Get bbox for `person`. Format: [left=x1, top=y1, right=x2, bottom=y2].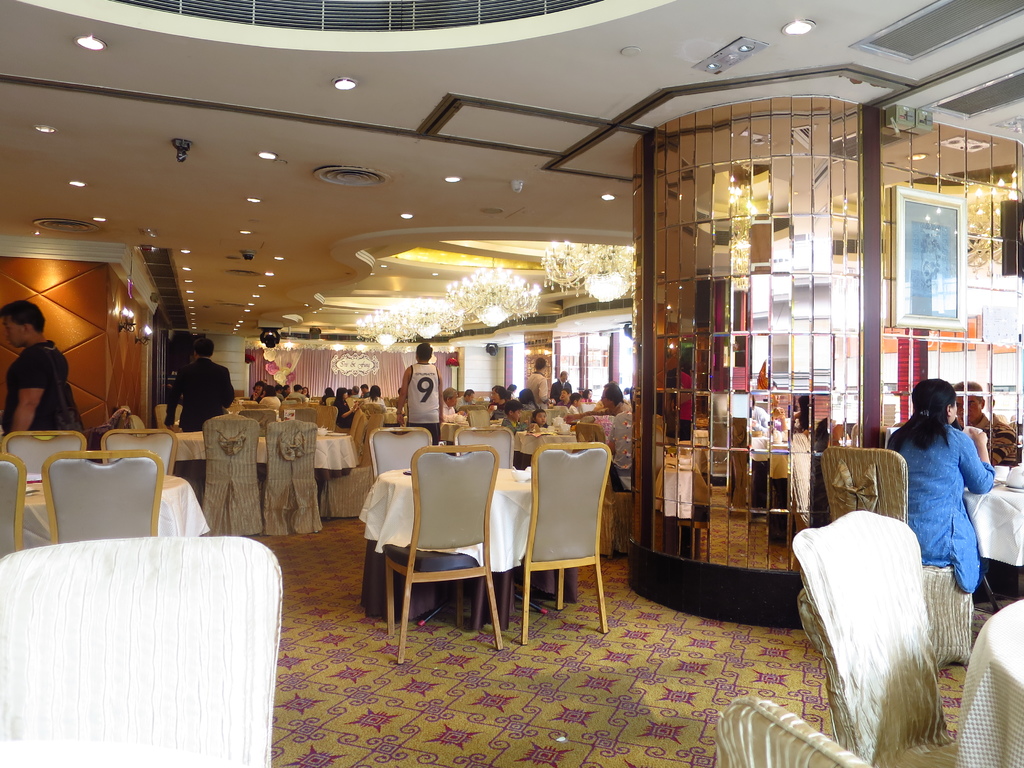
[left=566, top=385, right=642, bottom=480].
